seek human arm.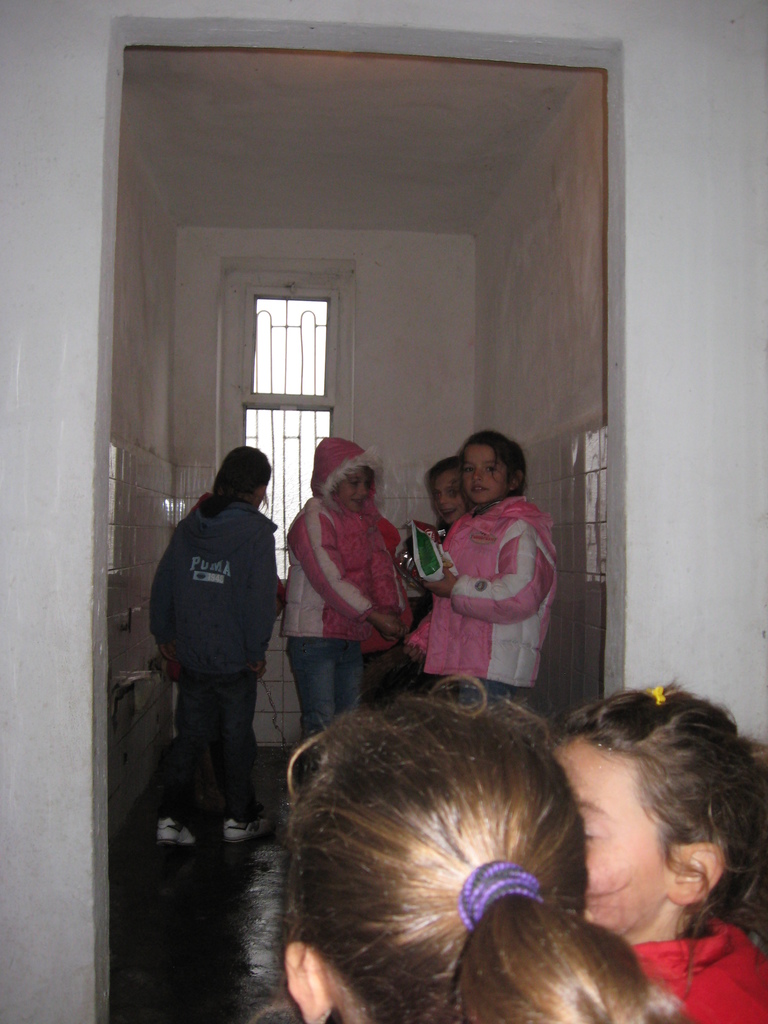
446:519:553:635.
